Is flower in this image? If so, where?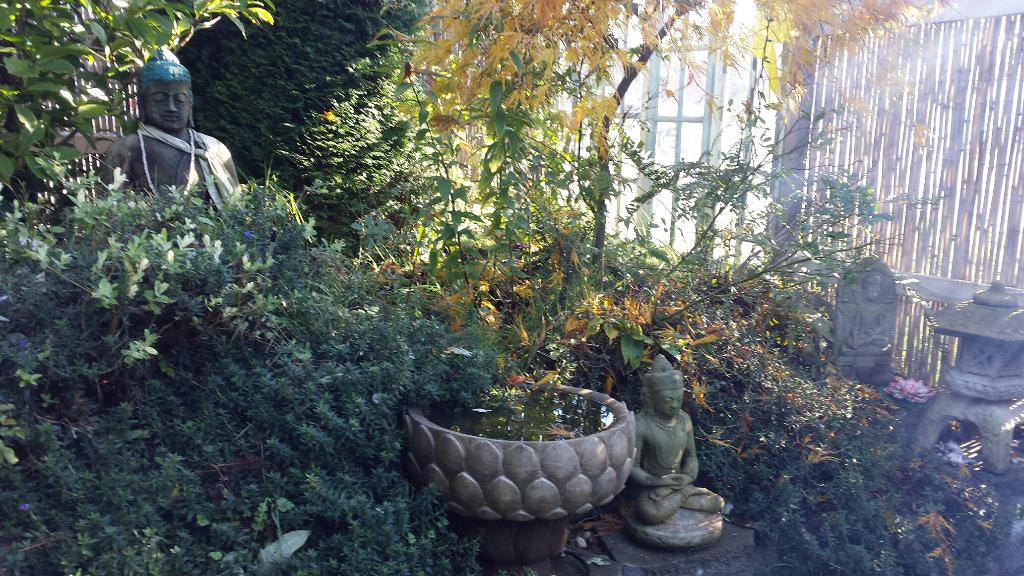
Yes, at (x1=878, y1=374, x2=934, y2=403).
